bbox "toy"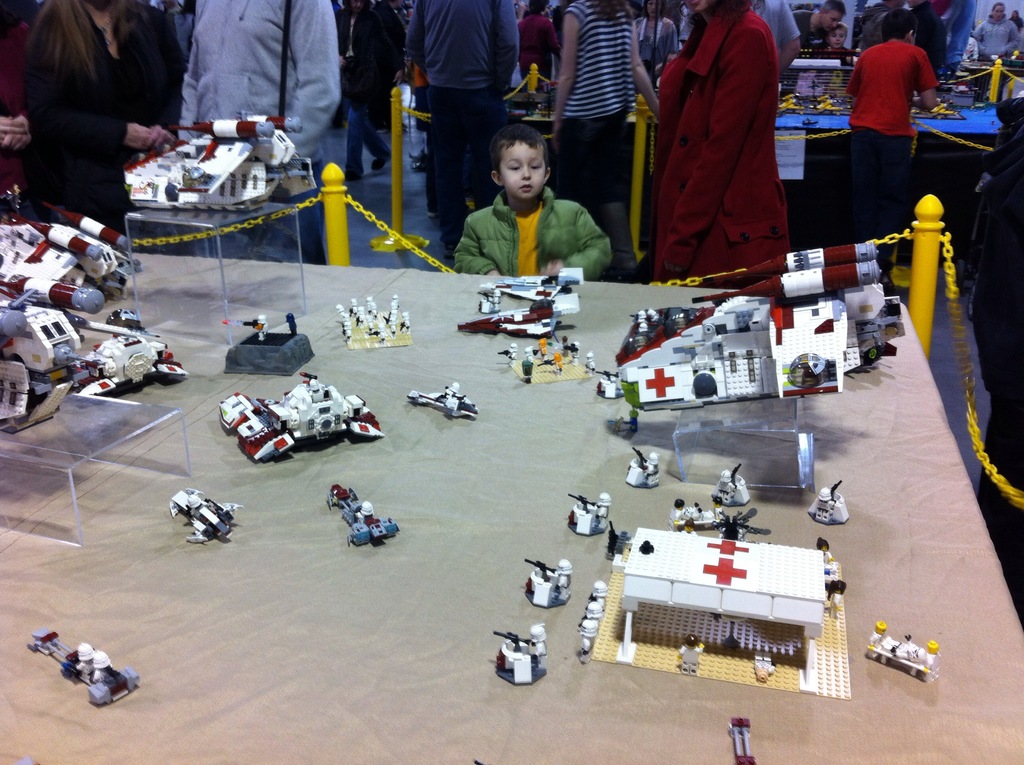
589 581 606 612
